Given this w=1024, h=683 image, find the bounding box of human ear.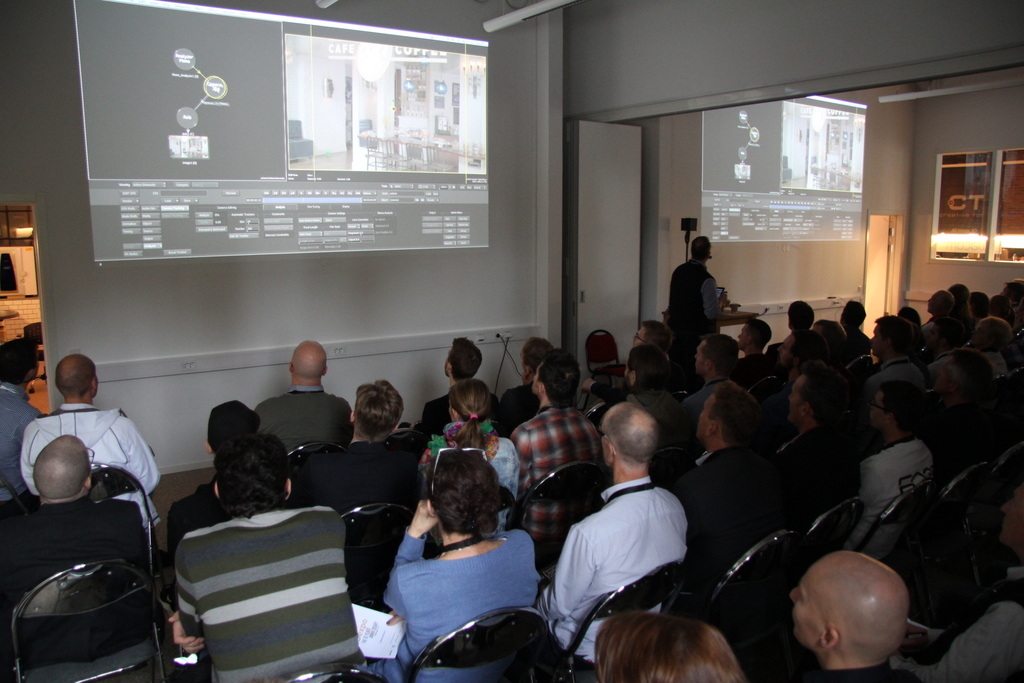
crop(427, 502, 436, 516).
